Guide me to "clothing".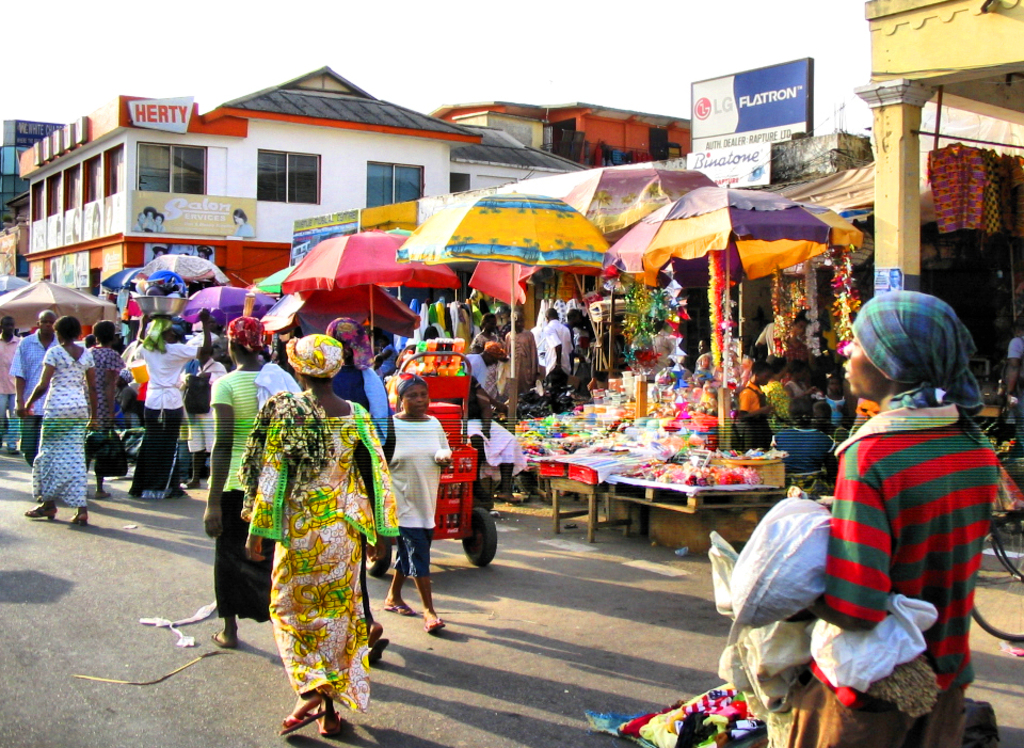
Guidance: <bbox>142, 213, 156, 233</bbox>.
